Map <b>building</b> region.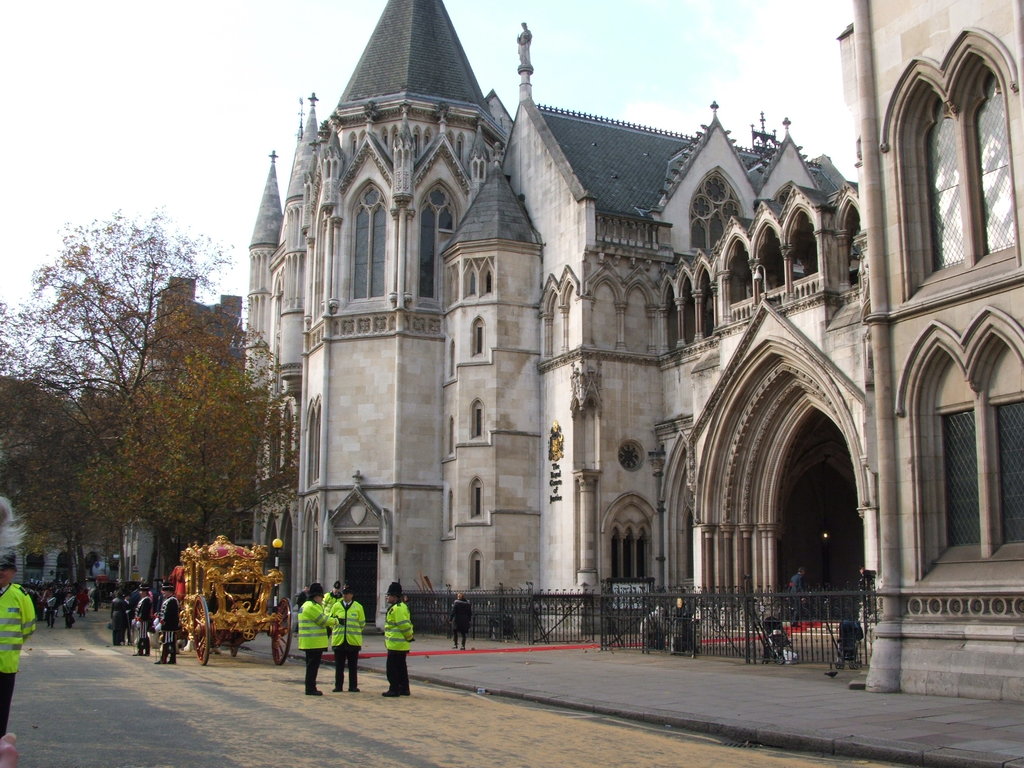
Mapped to bbox=[118, 277, 245, 591].
